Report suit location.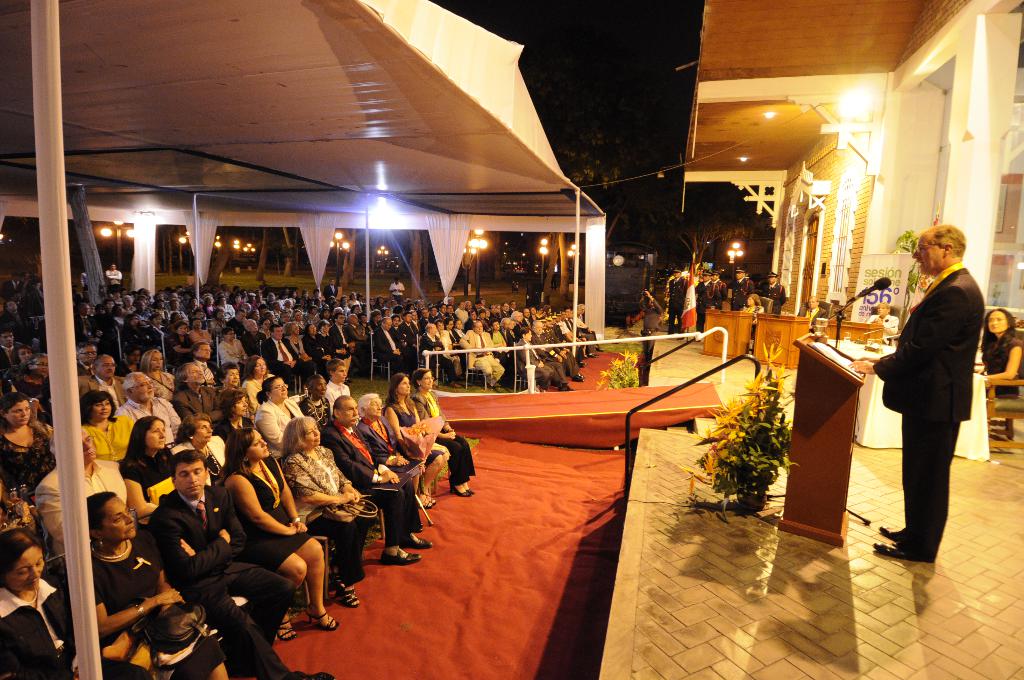
Report: (490,311,500,323).
